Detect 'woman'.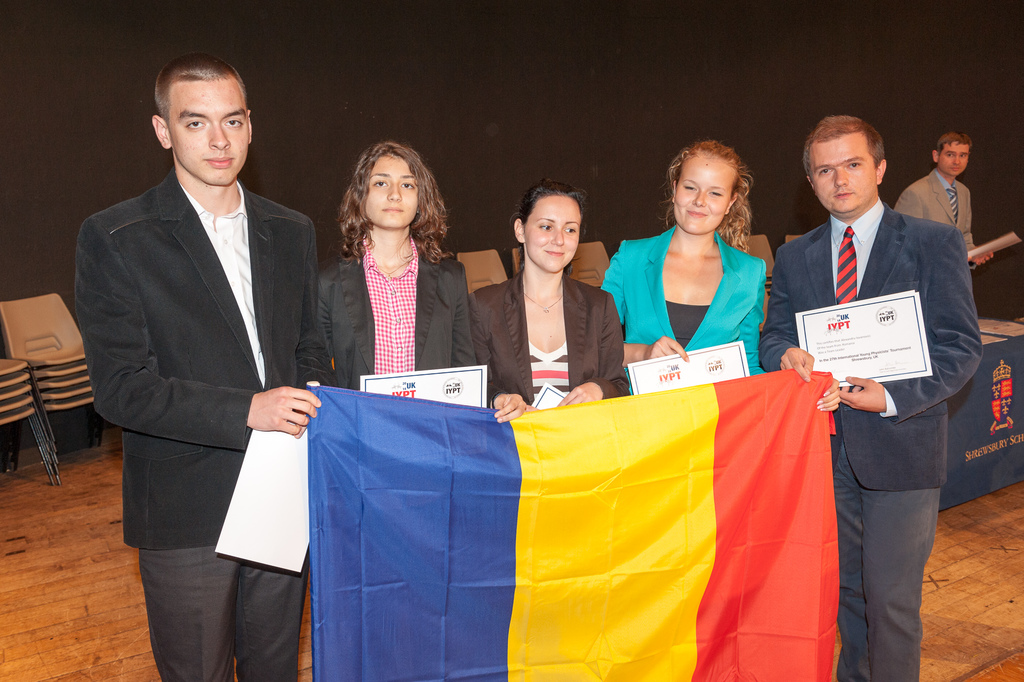
Detected at (612, 135, 795, 440).
